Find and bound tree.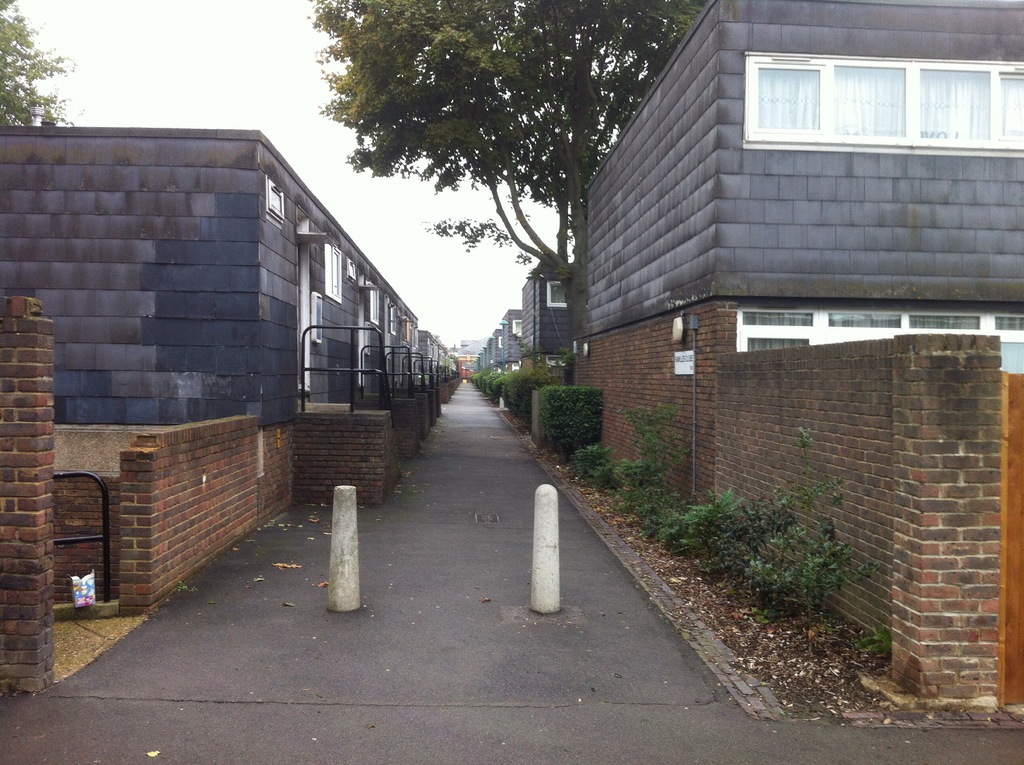
Bound: left=287, top=24, right=673, bottom=336.
